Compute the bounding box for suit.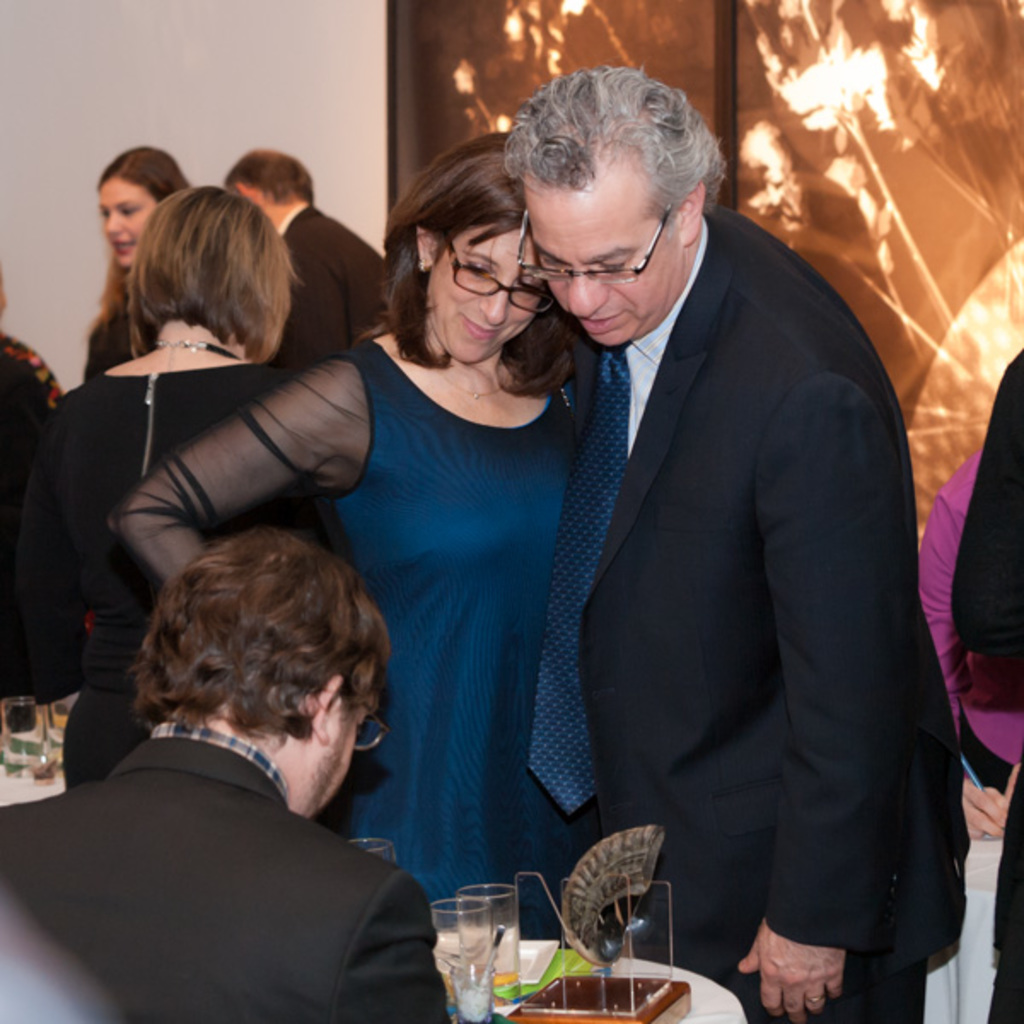
265:207:394:358.
